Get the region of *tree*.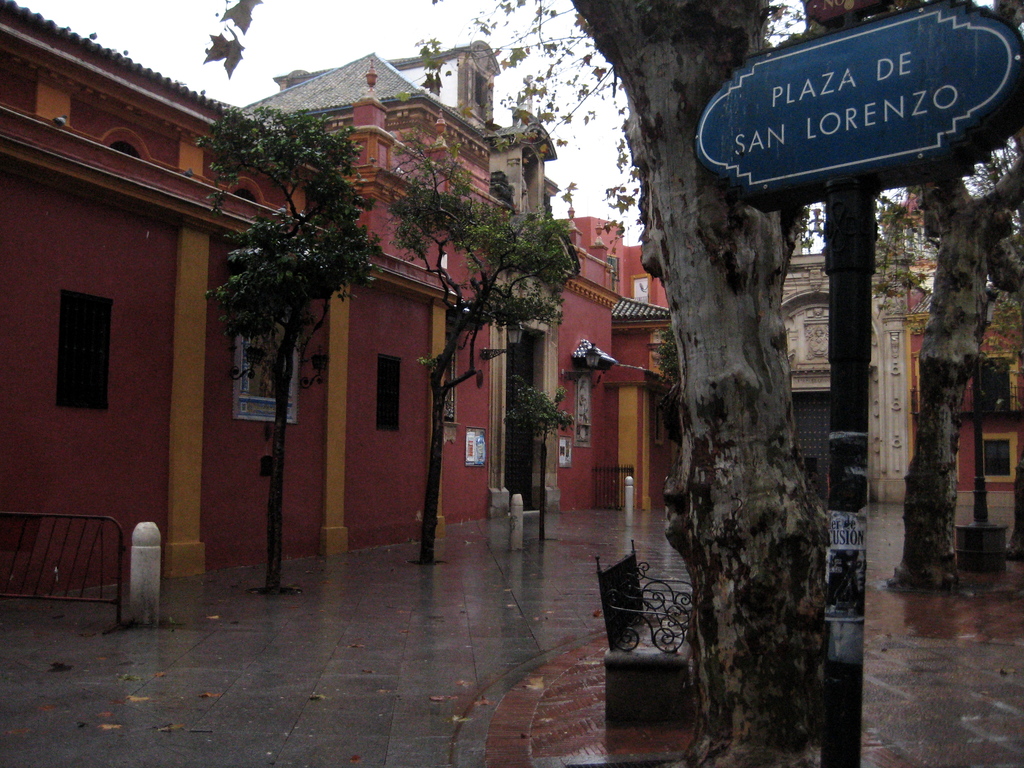
l=784, t=0, r=1023, b=599.
